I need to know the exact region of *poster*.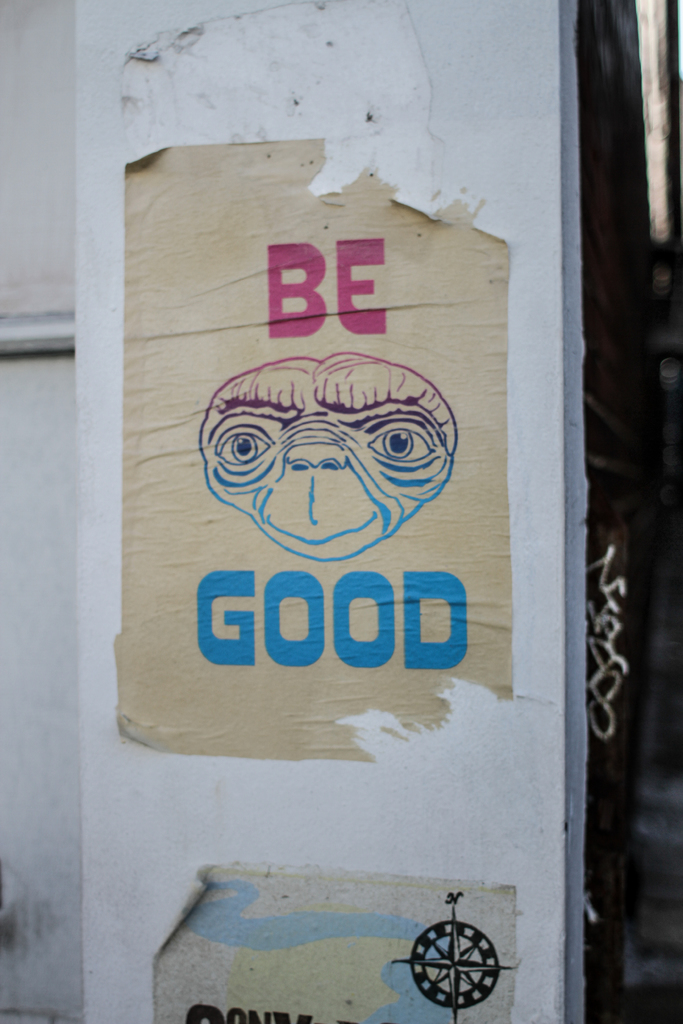
Region: <region>113, 134, 512, 767</region>.
